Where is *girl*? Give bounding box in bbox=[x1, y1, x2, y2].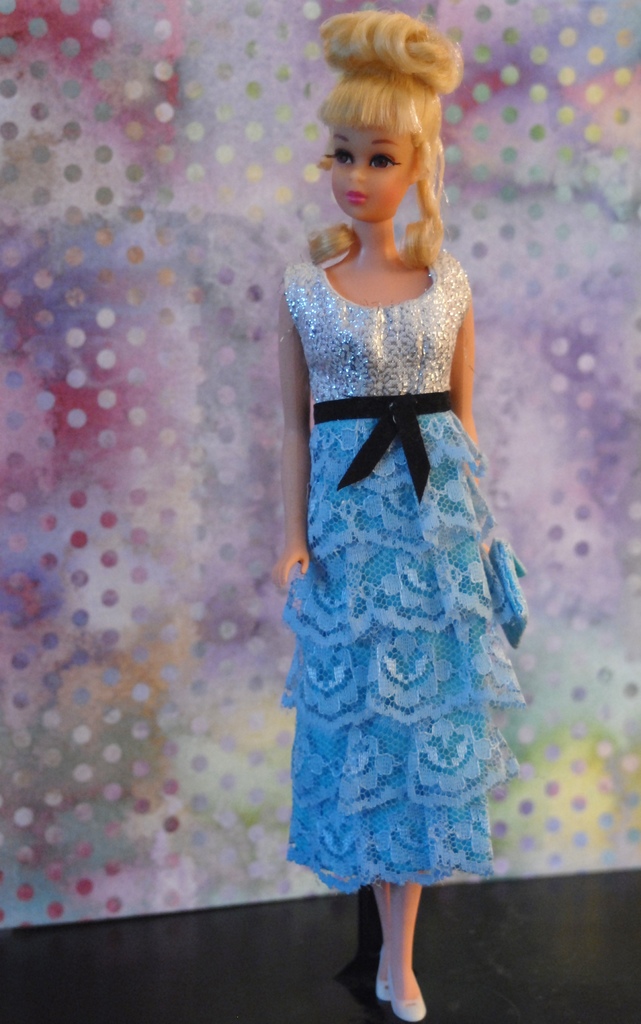
bbox=[269, 4, 528, 1023].
